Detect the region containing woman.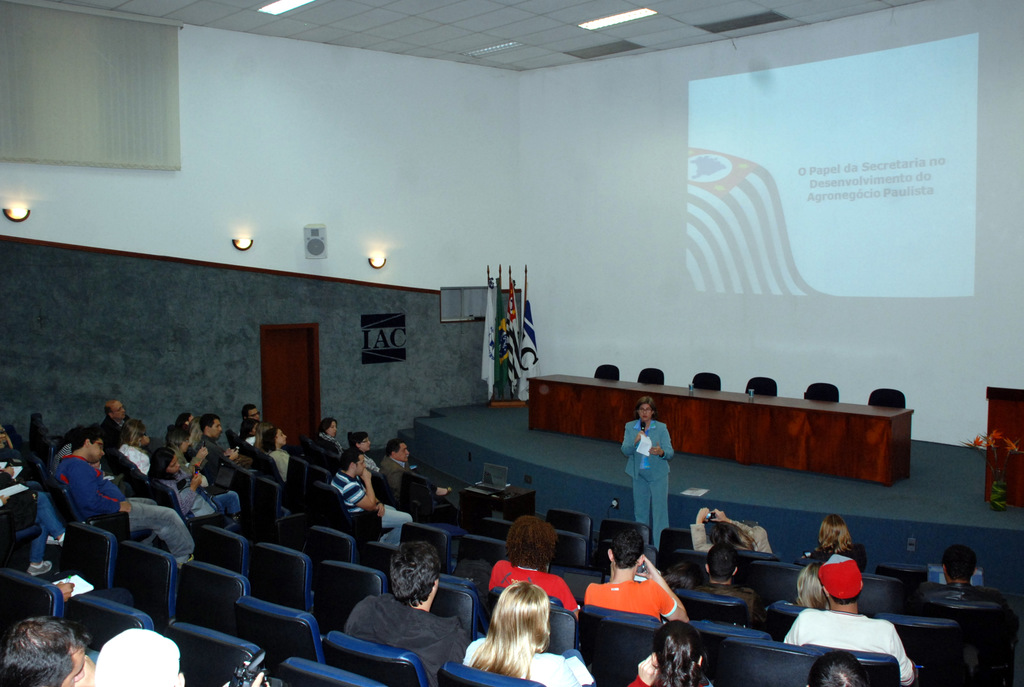
<region>257, 423, 293, 482</region>.
